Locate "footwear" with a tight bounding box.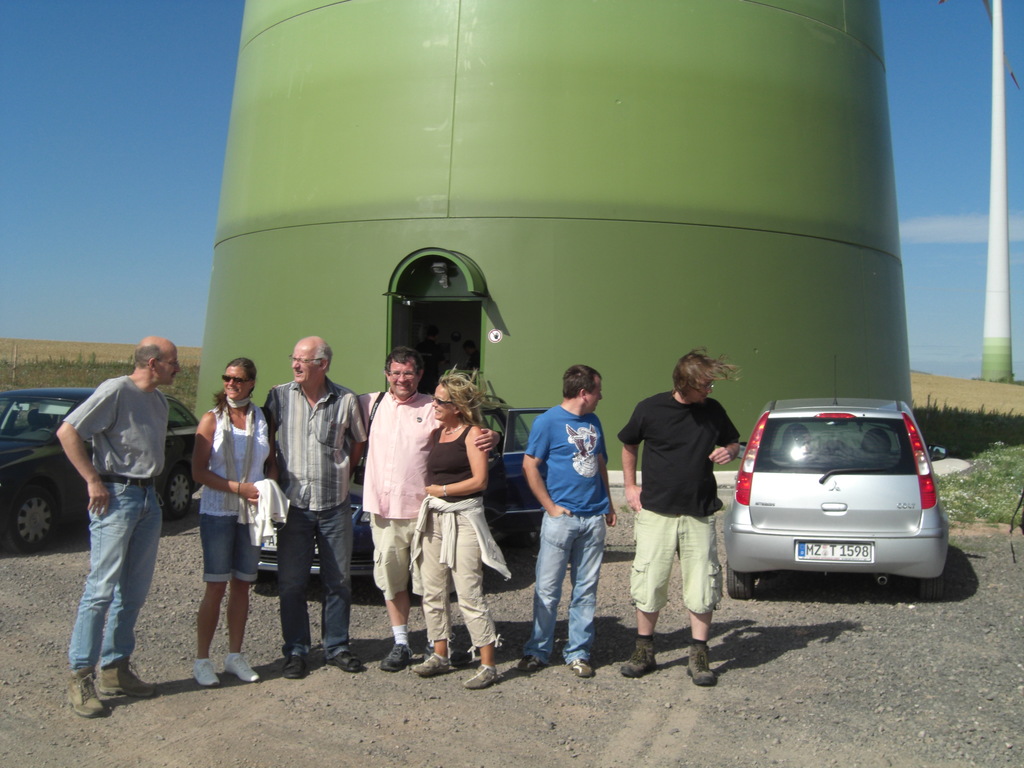
l=682, t=642, r=716, b=688.
